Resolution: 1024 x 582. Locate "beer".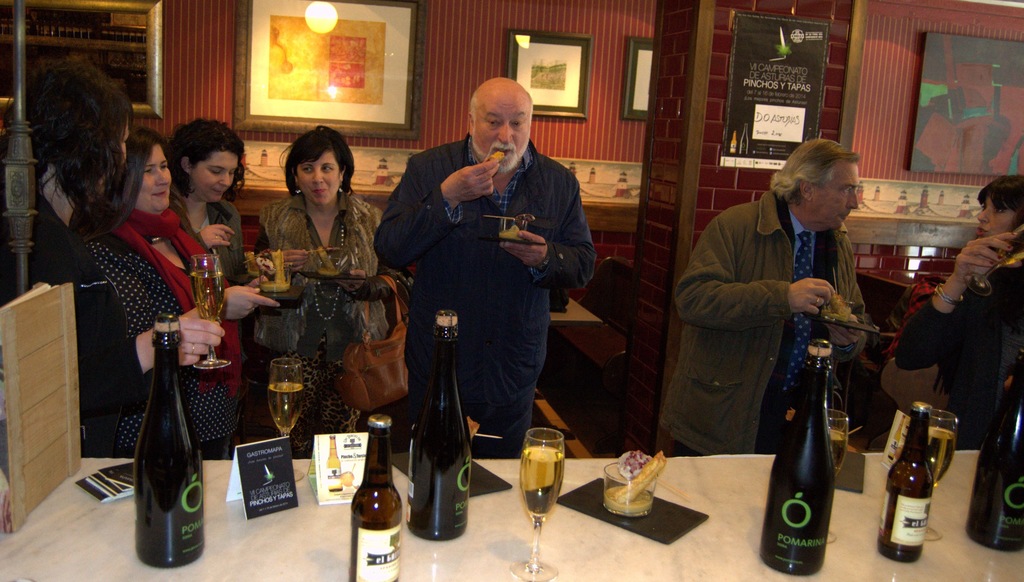
<bbox>133, 317, 204, 567</bbox>.
